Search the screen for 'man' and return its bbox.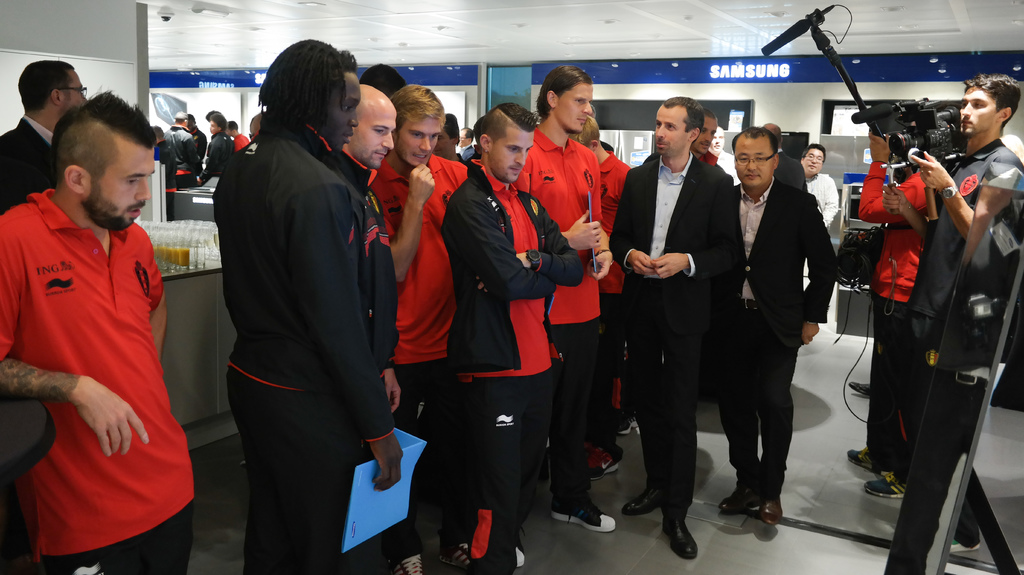
Found: 337/83/399/421.
